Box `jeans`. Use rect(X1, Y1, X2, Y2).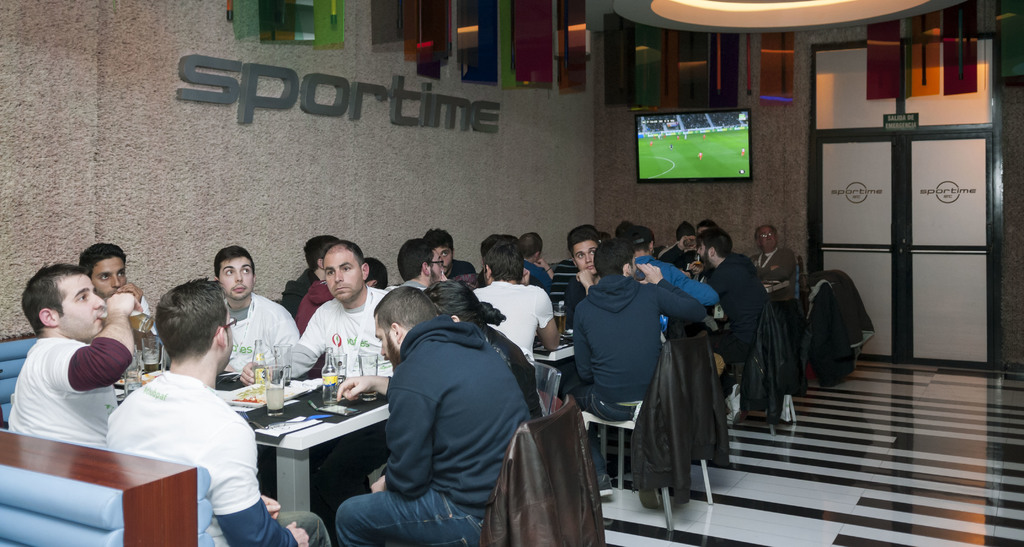
rect(566, 382, 639, 478).
